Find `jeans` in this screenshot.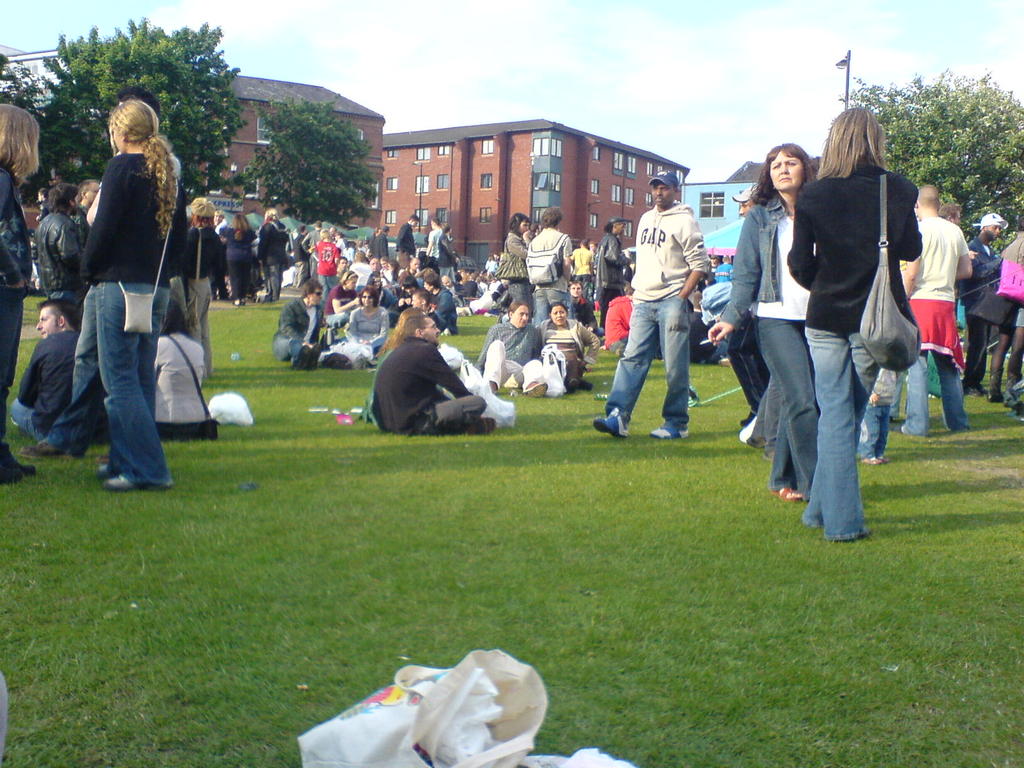
The bounding box for `jeans` is [271,333,300,359].
